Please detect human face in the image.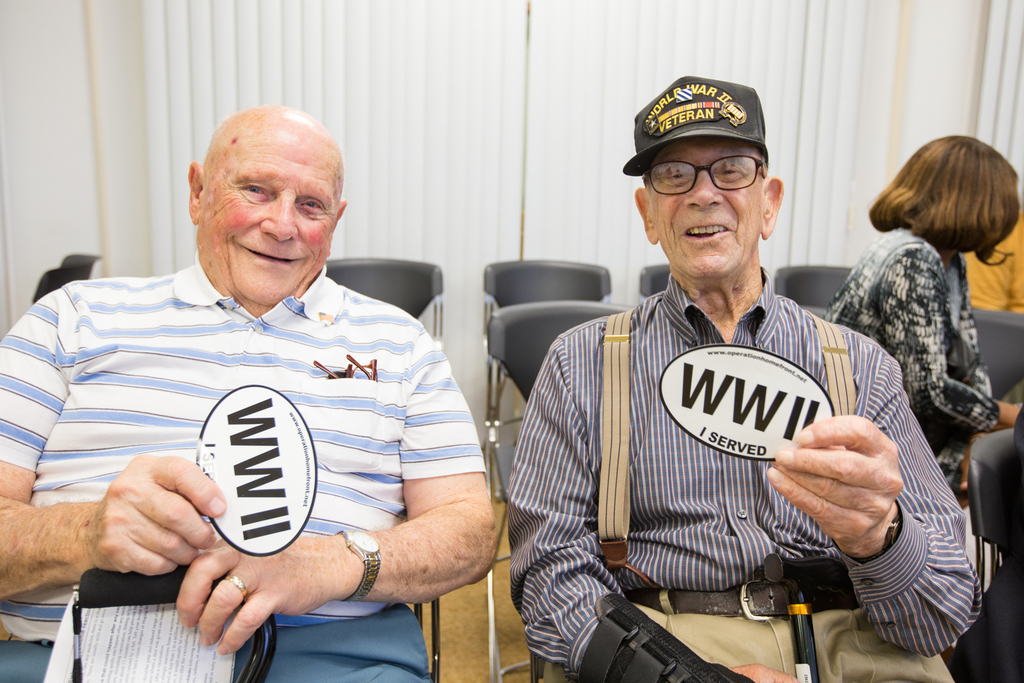
bbox=(199, 135, 340, 303).
